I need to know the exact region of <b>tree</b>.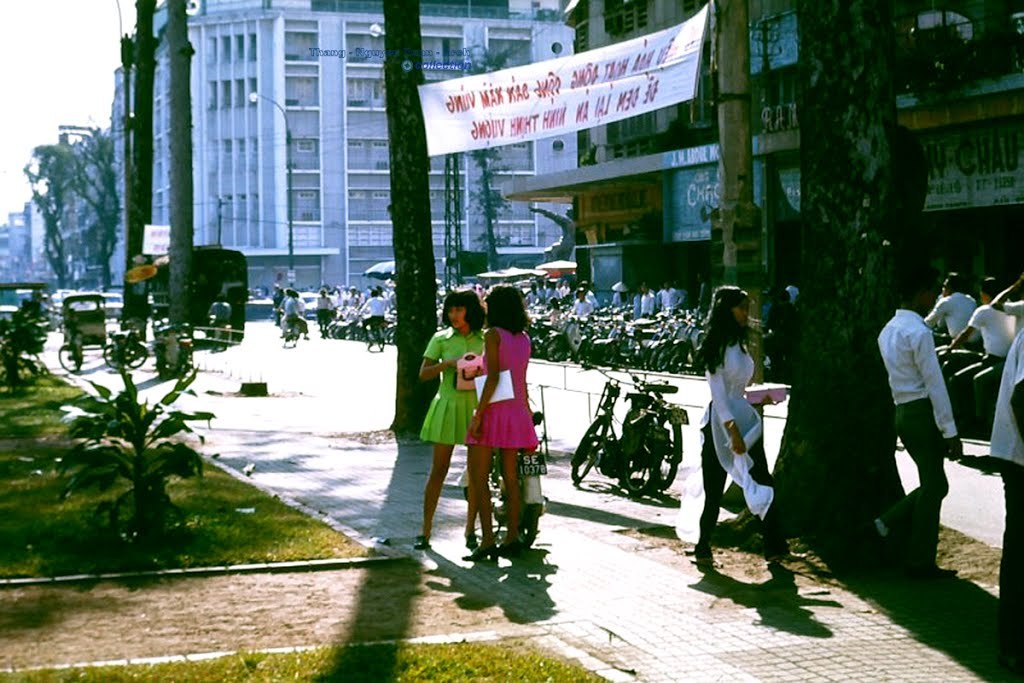
Region: BBox(444, 40, 529, 285).
